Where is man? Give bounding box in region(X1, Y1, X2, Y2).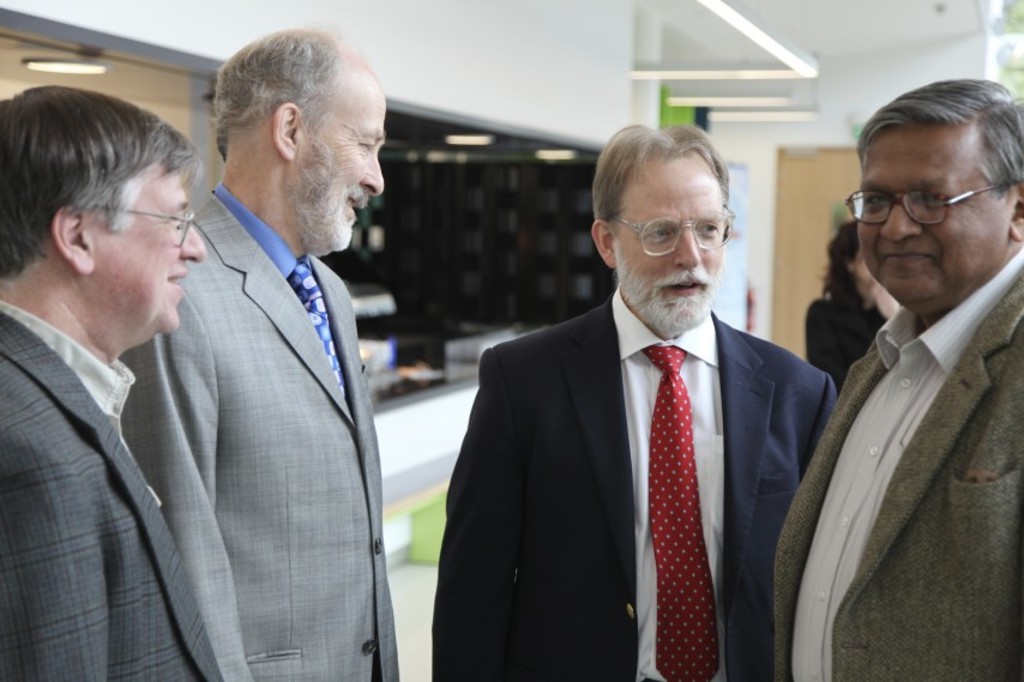
region(0, 86, 223, 681).
